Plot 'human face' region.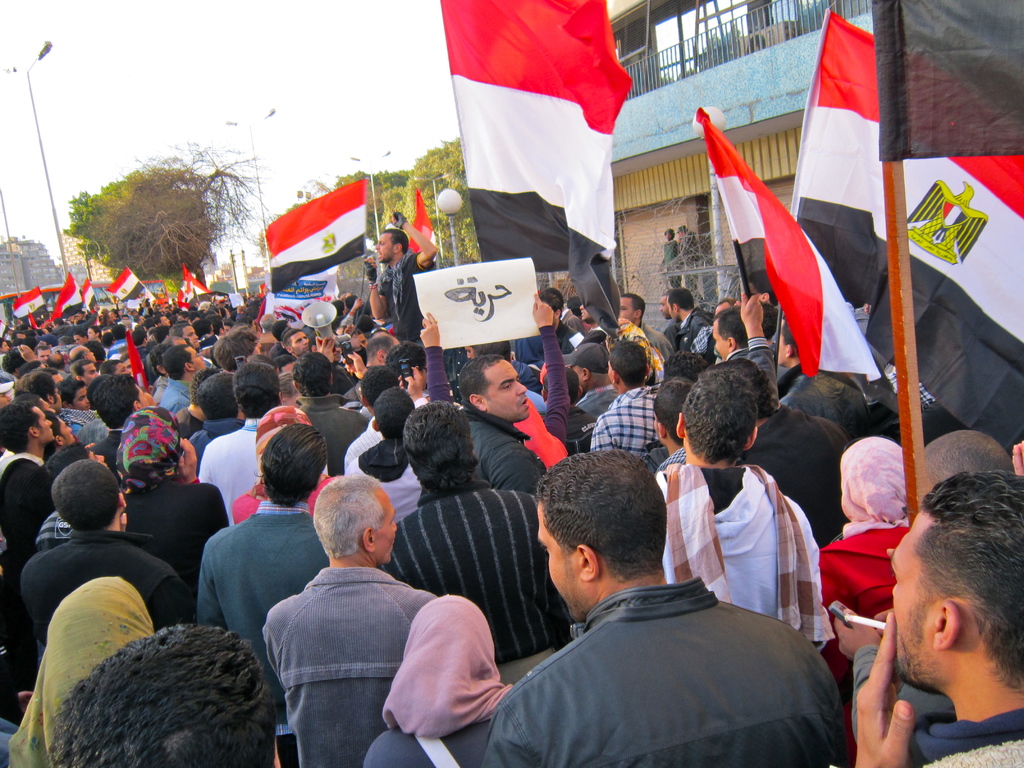
Plotted at x1=887 y1=515 x2=932 y2=693.
